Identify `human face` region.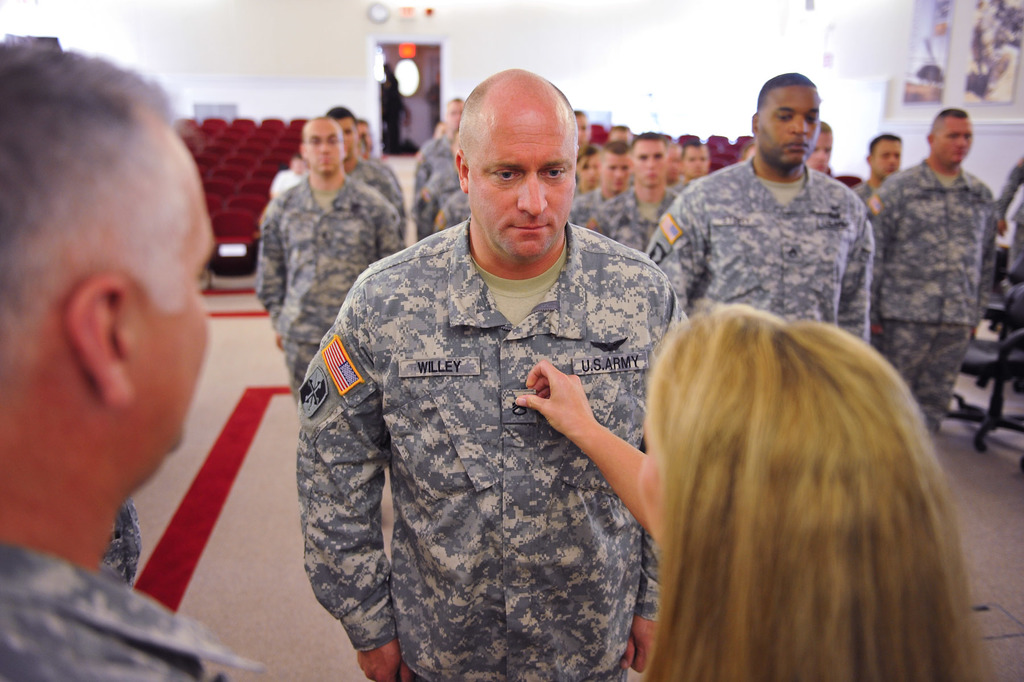
Region: x1=934 y1=115 x2=979 y2=170.
